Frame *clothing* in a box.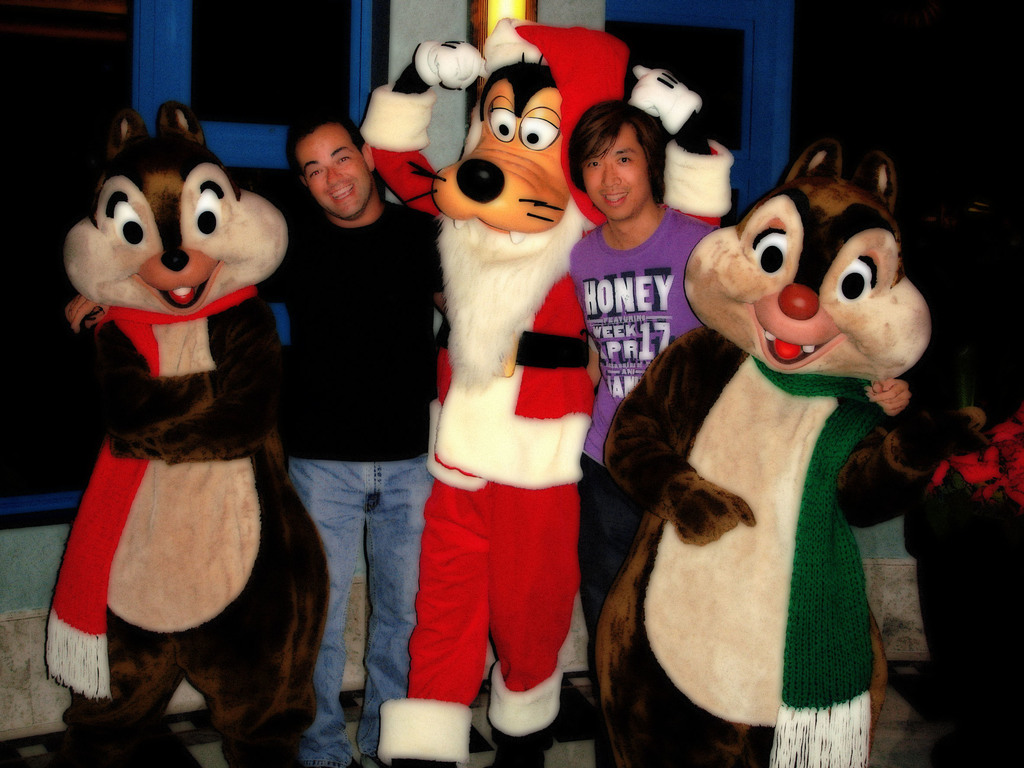
locate(262, 201, 447, 767).
